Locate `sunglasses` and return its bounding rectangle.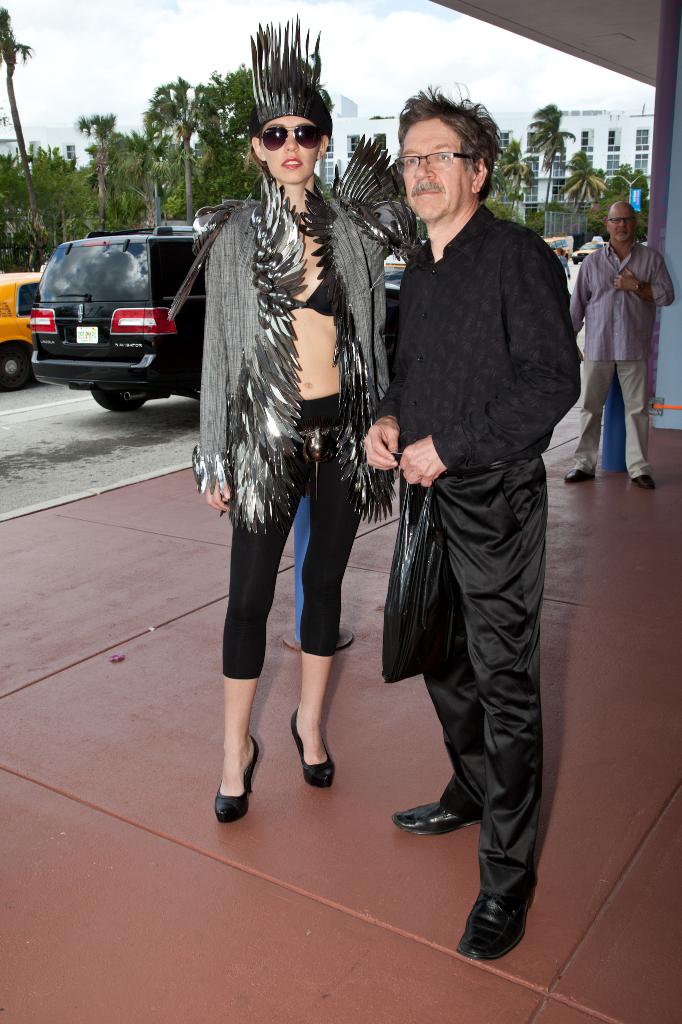
(left=258, top=127, right=323, bottom=149).
